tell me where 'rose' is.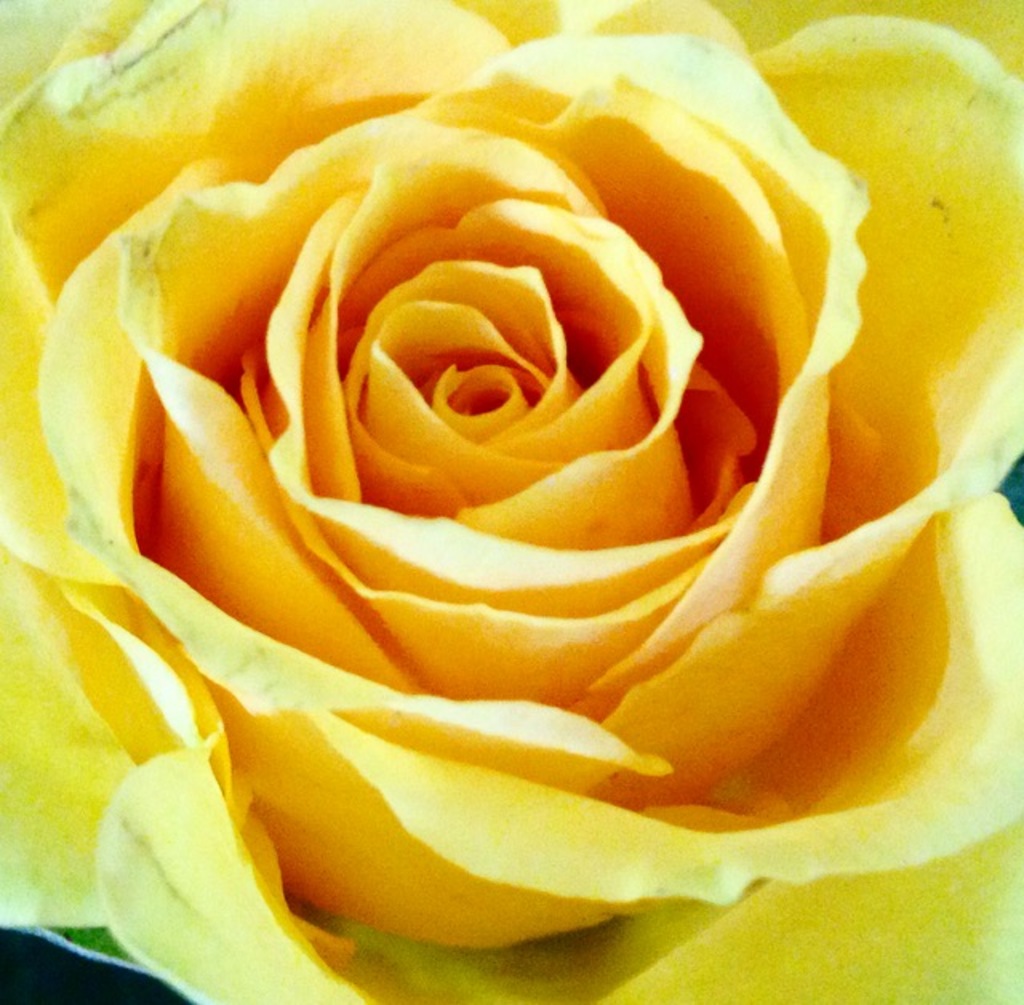
'rose' is at l=0, t=0, r=1022, b=1003.
